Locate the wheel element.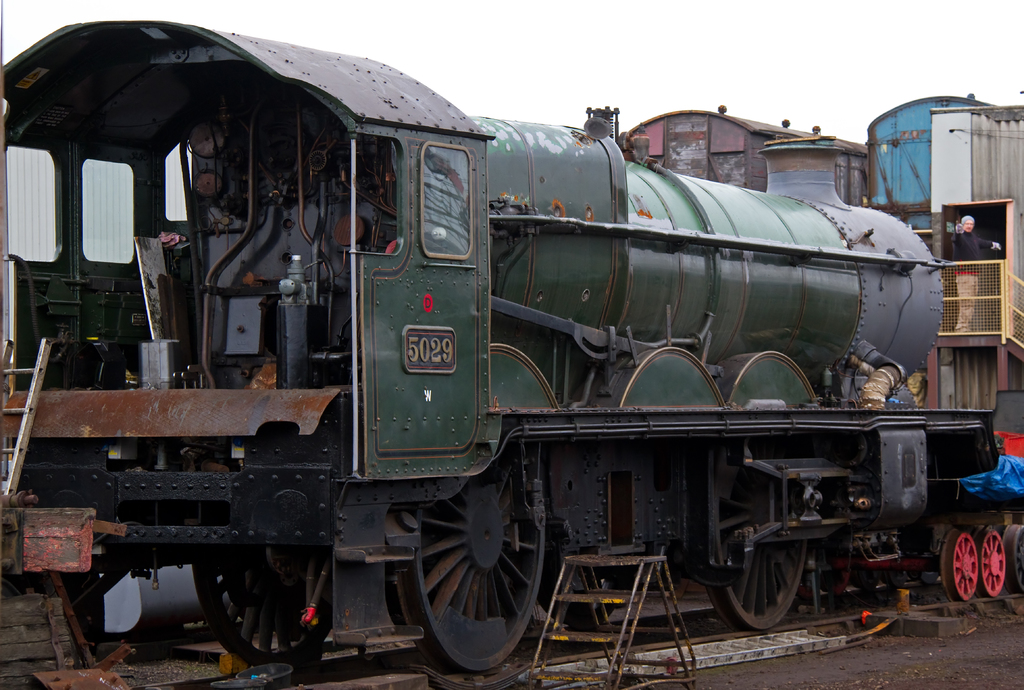
Element bbox: {"left": 695, "top": 454, "right": 806, "bottom": 632}.
